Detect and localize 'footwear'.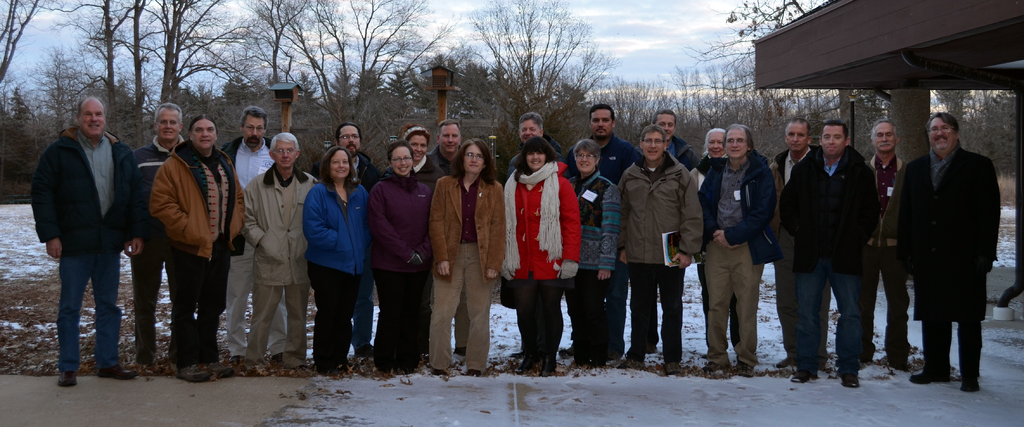
Localized at [left=214, top=360, right=231, bottom=376].
